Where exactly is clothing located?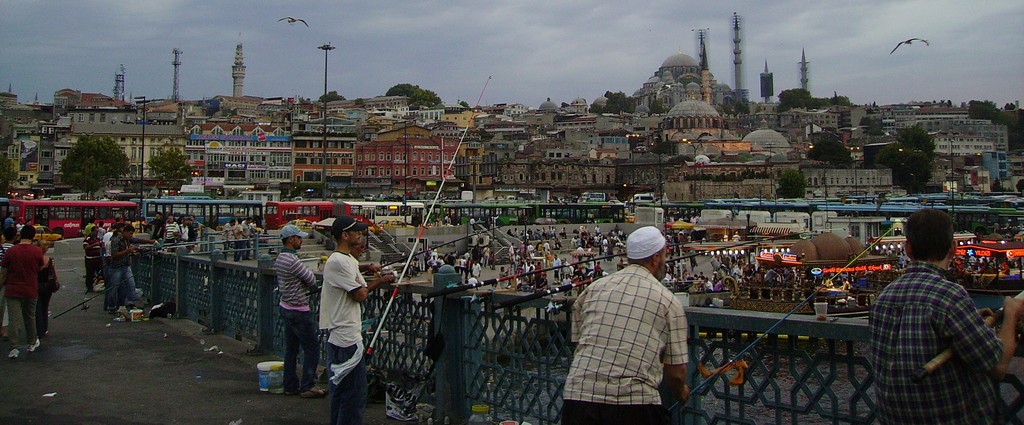
Its bounding box is (left=317, top=244, right=370, bottom=424).
